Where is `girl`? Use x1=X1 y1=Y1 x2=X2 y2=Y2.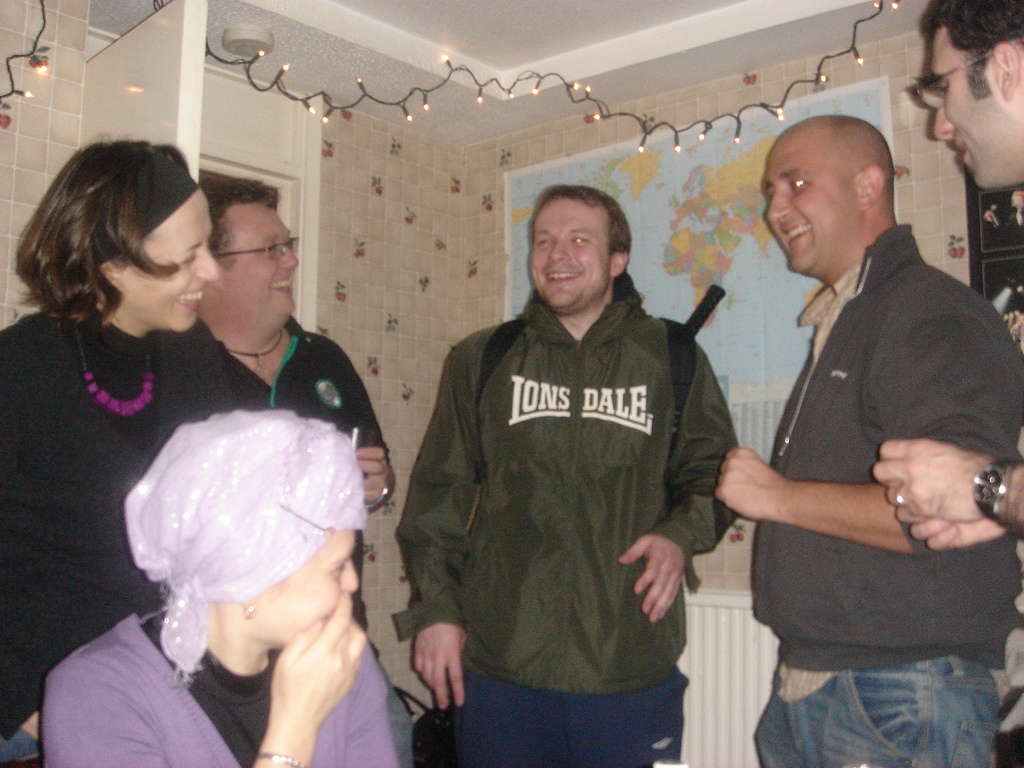
x1=41 y1=402 x2=401 y2=767.
